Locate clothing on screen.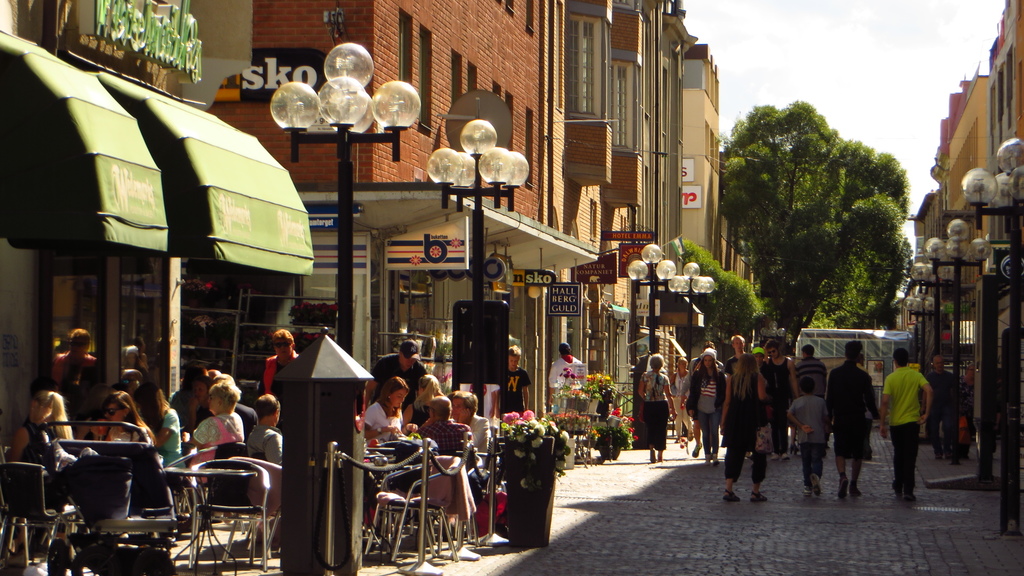
On screen at (728, 371, 770, 468).
